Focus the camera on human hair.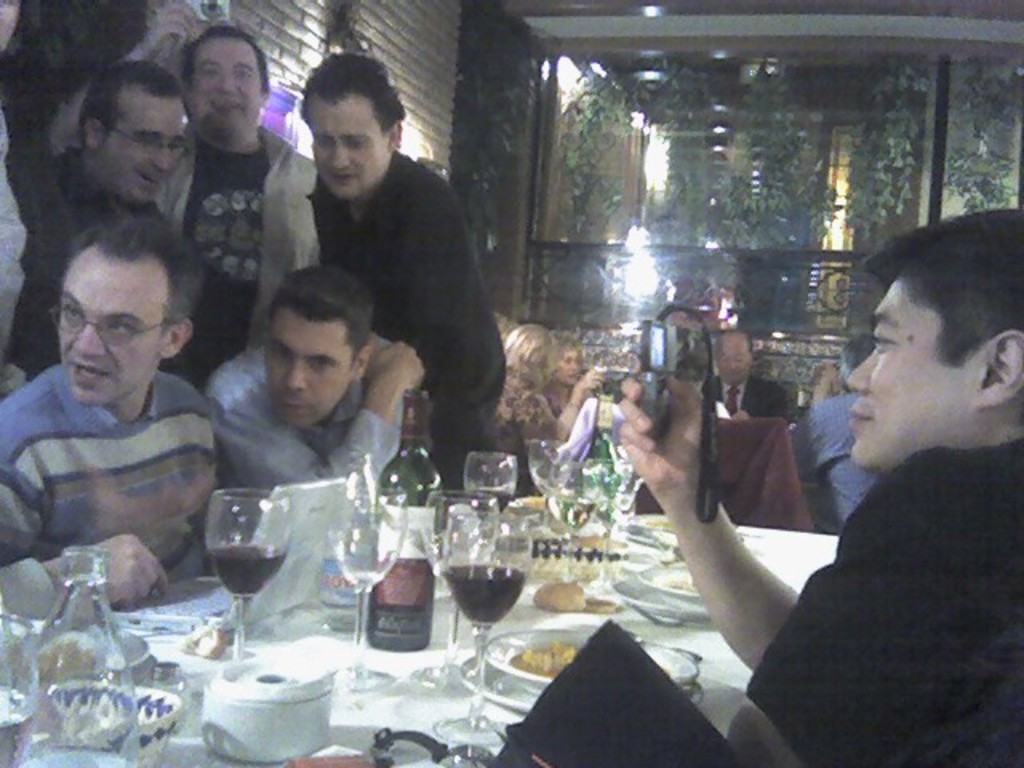
Focus region: bbox(77, 56, 184, 138).
